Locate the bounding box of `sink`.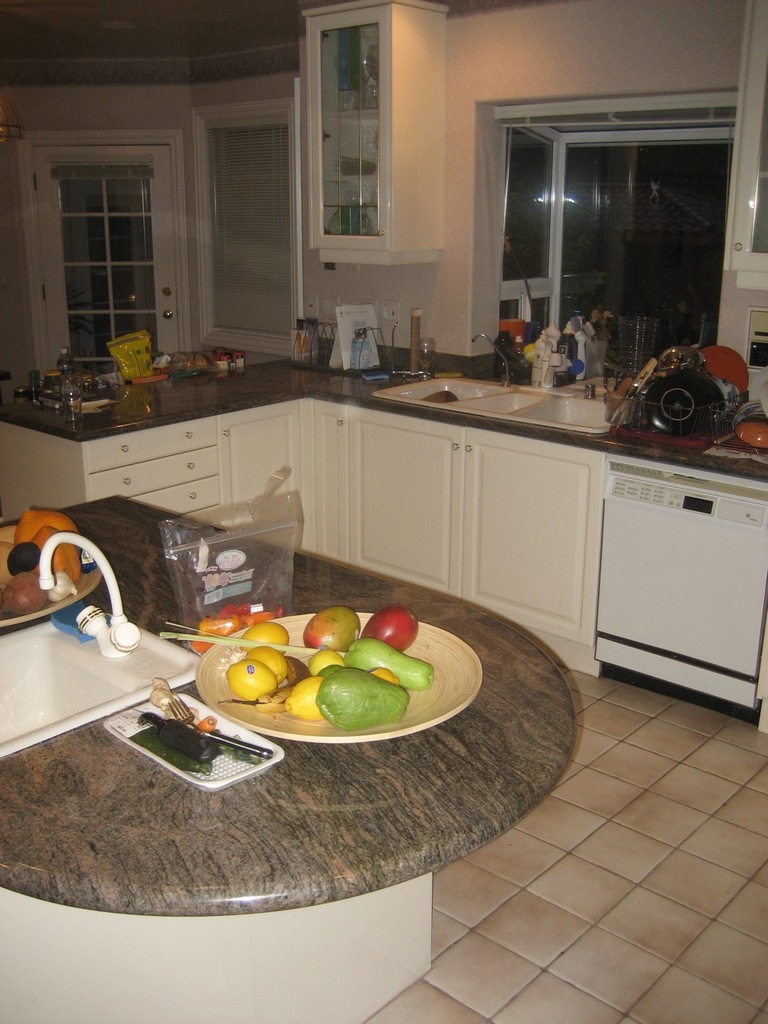
Bounding box: <region>6, 566, 193, 761</region>.
